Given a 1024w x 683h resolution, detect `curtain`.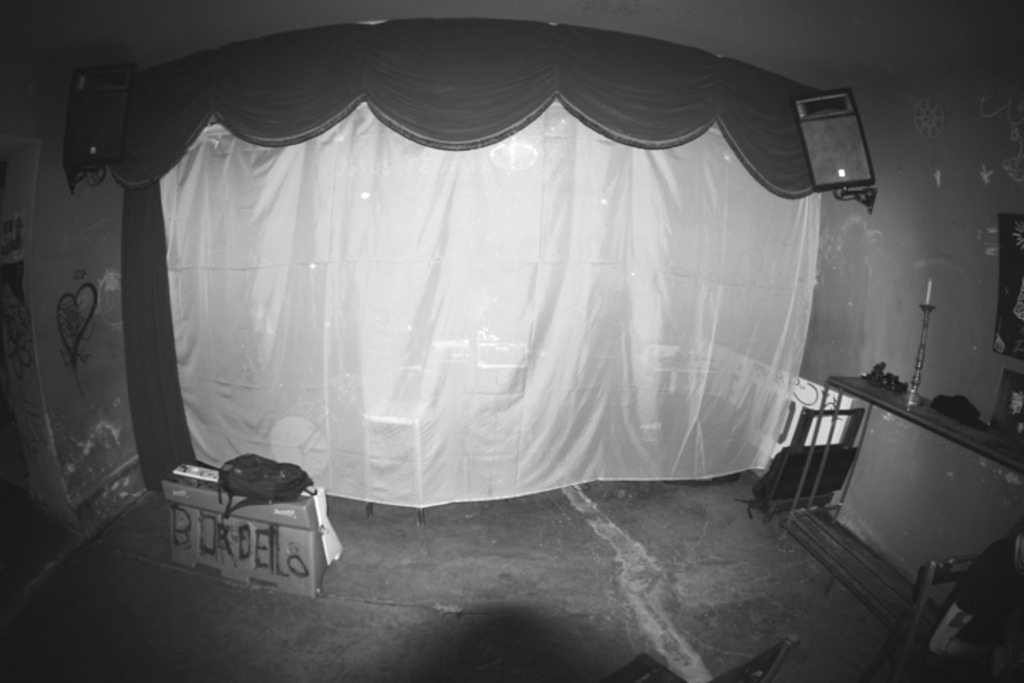
[125,31,815,487].
